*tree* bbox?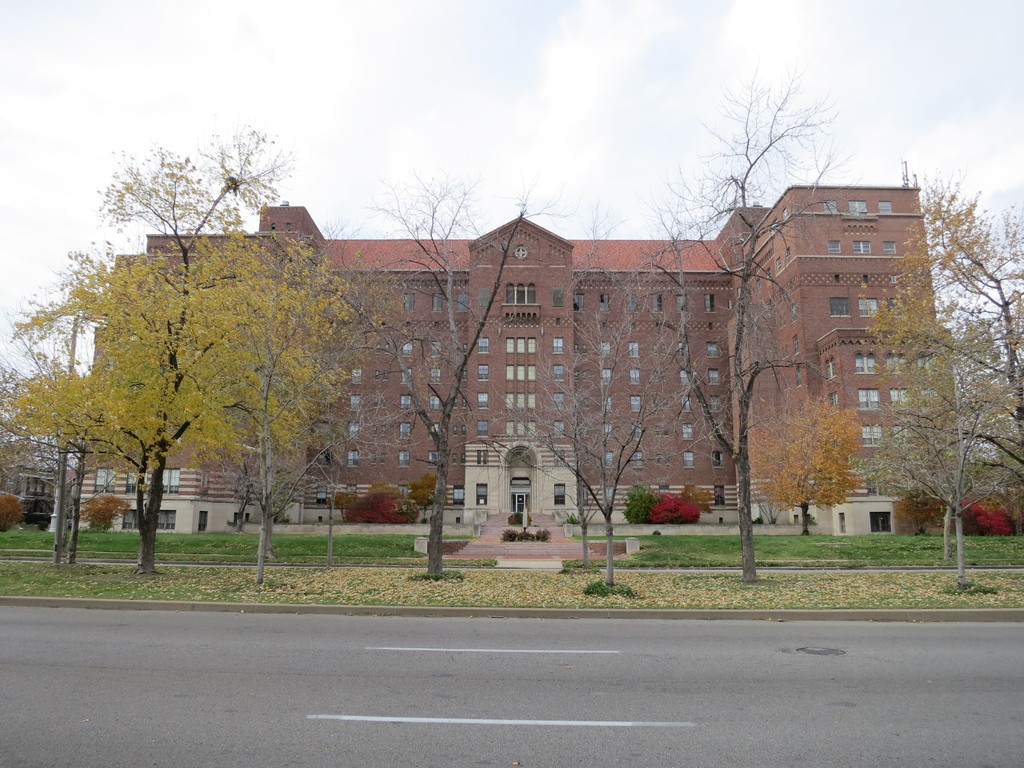
743:394:863:526
